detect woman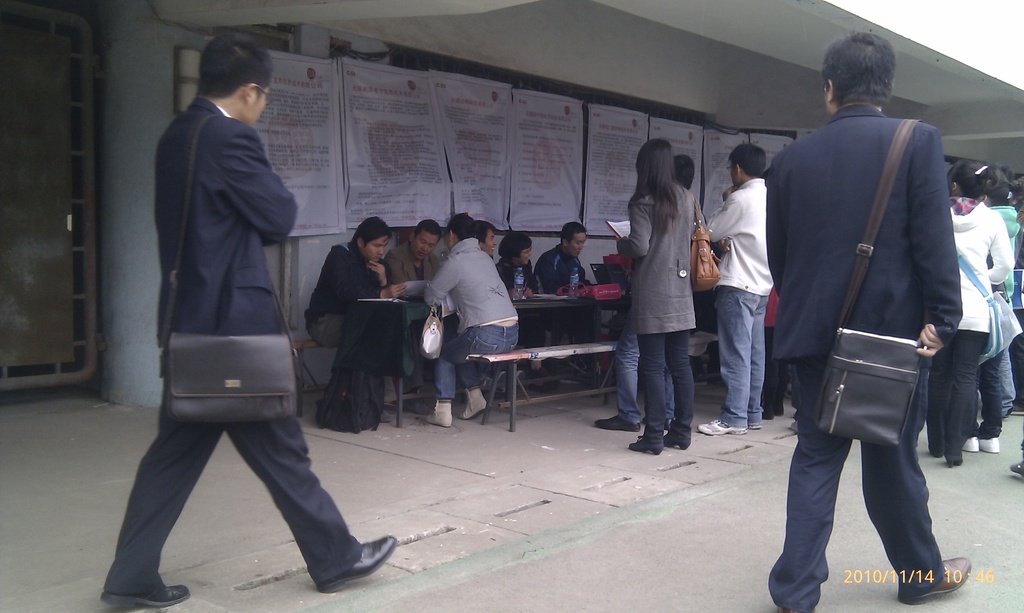
detection(943, 160, 1015, 474)
